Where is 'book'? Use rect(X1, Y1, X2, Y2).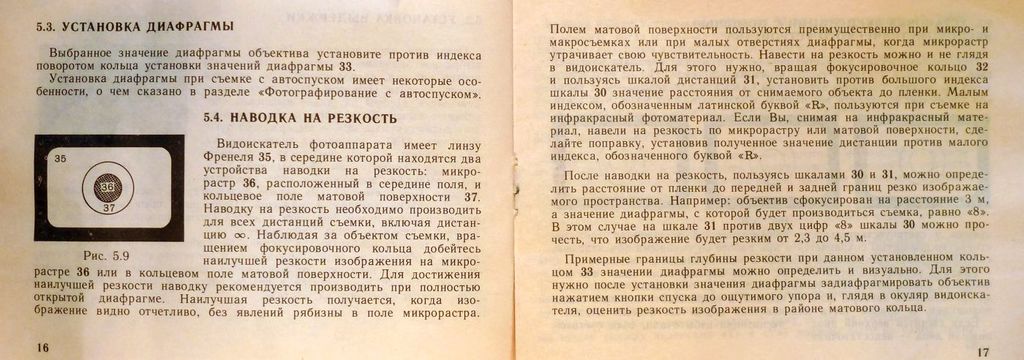
rect(0, 0, 1023, 359).
